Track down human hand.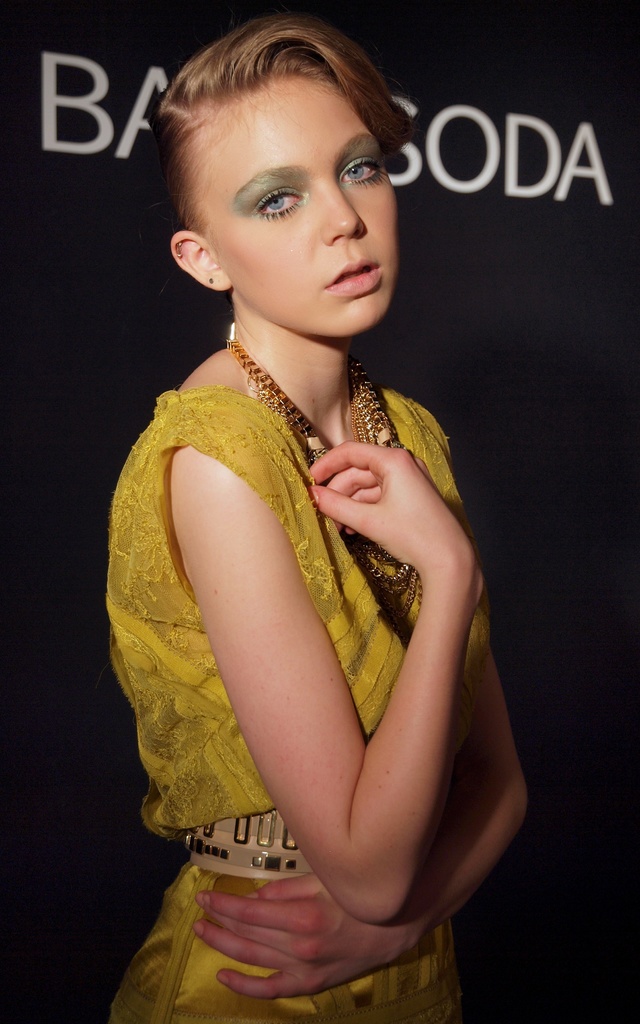
Tracked to 305:438:477:577.
